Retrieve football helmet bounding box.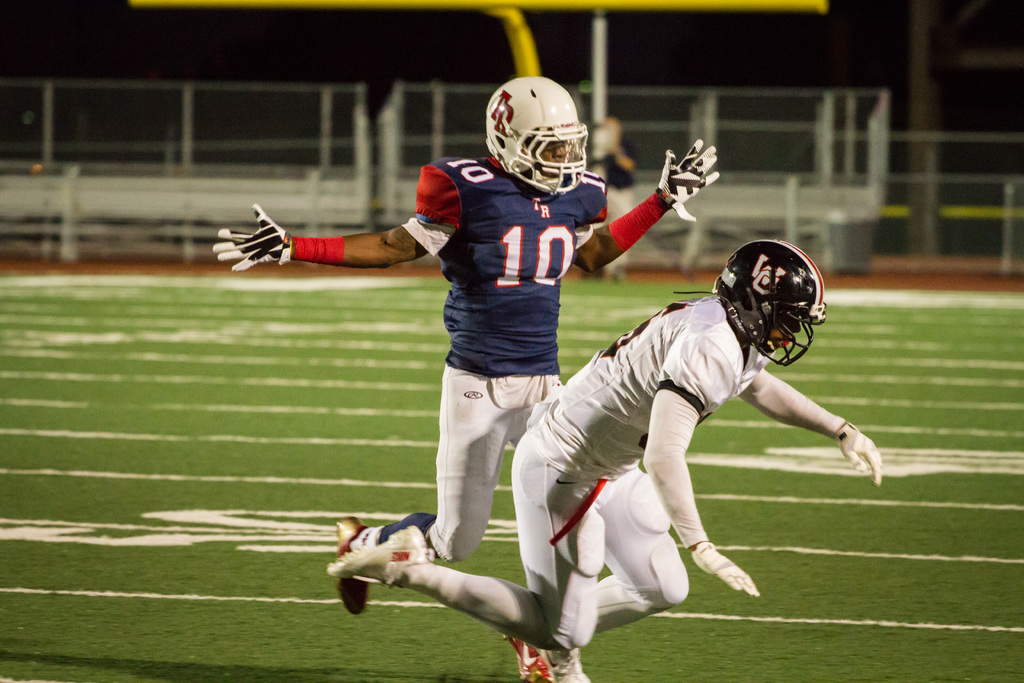
Bounding box: [left=711, top=237, right=830, bottom=368].
